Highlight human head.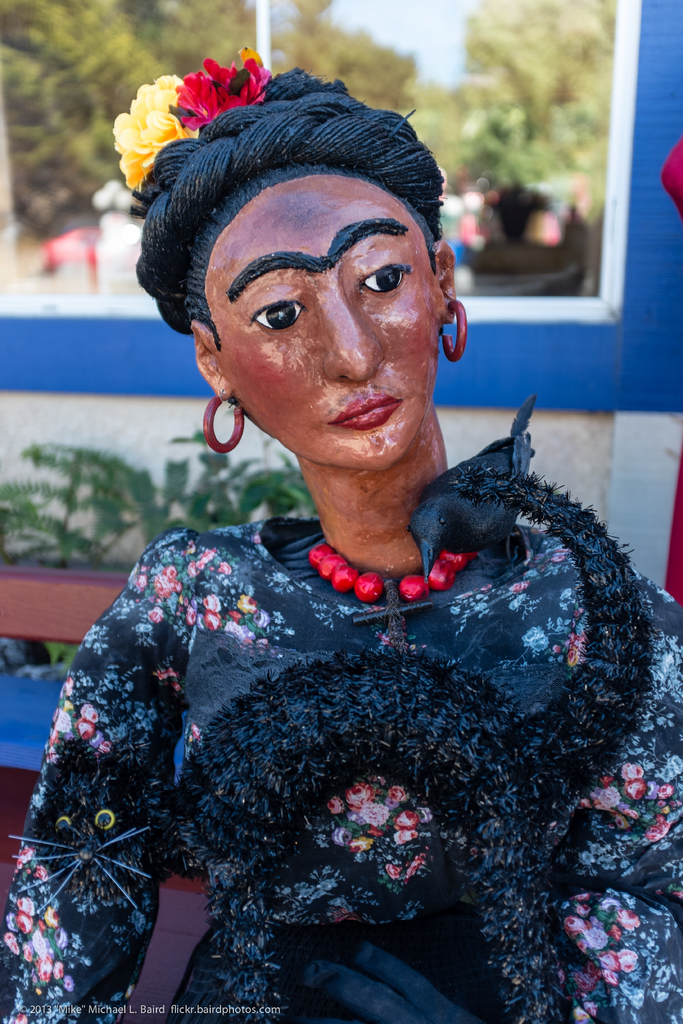
Highlighted region: select_region(160, 77, 460, 479).
